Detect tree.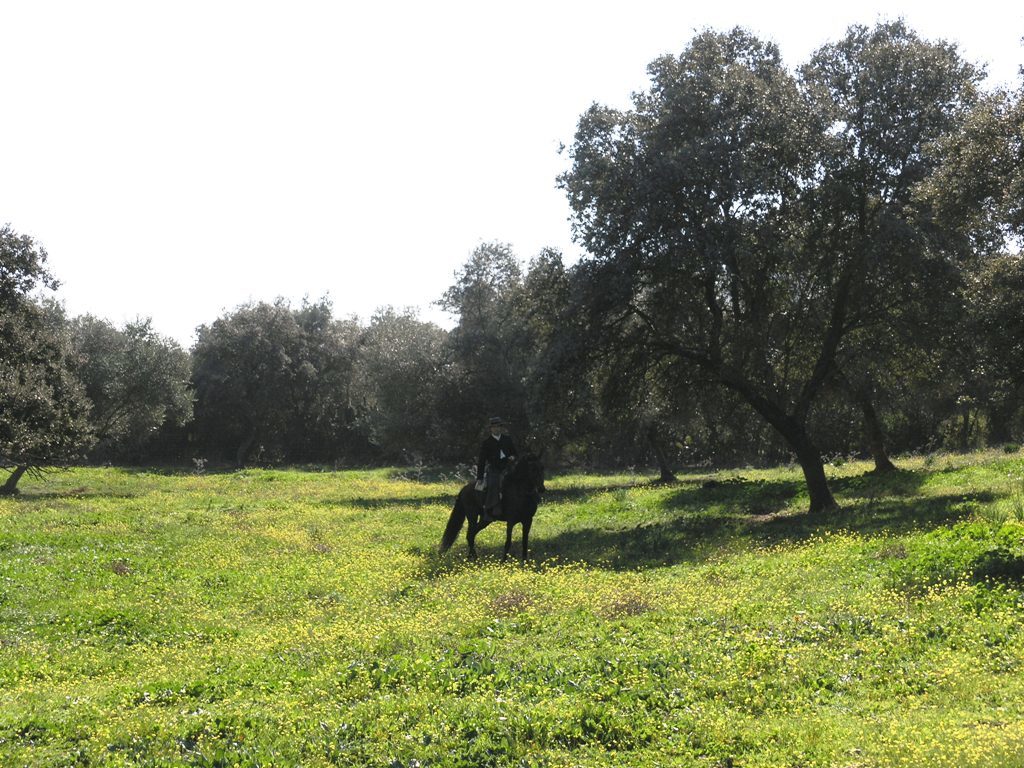
Detected at box(352, 306, 495, 467).
